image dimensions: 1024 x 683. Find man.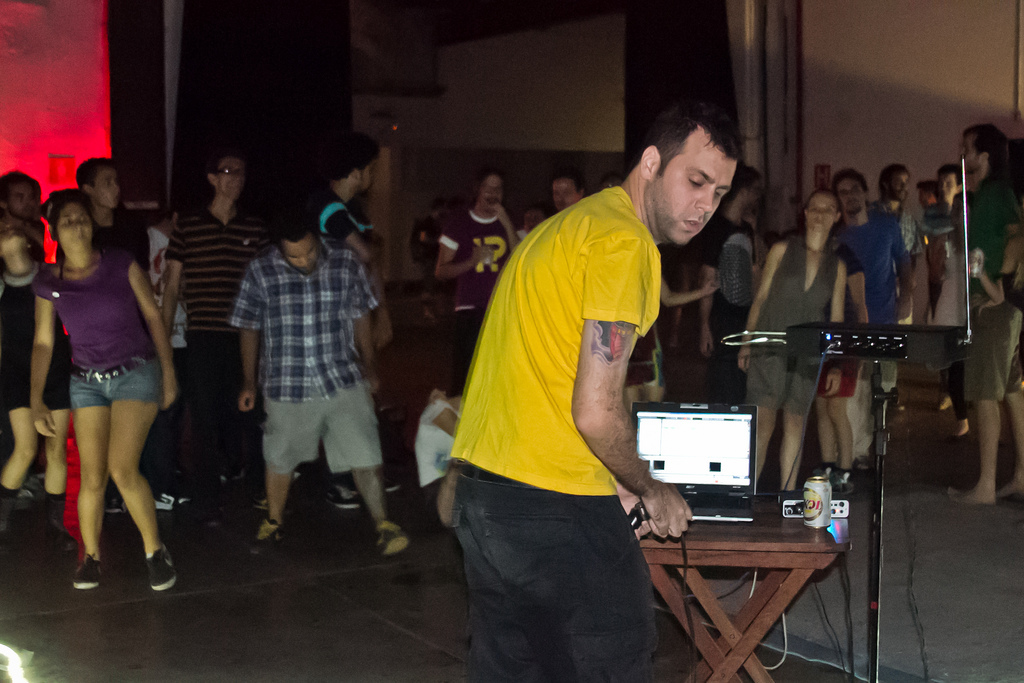
870/154/928/404.
